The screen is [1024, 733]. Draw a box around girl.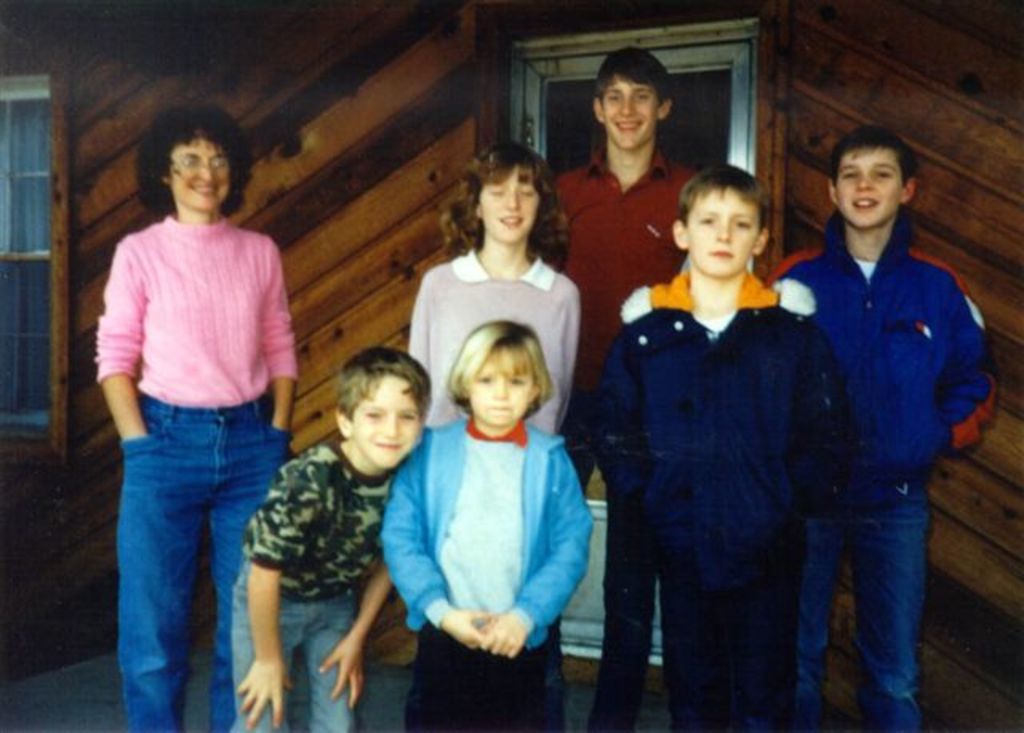
(408,138,584,437).
